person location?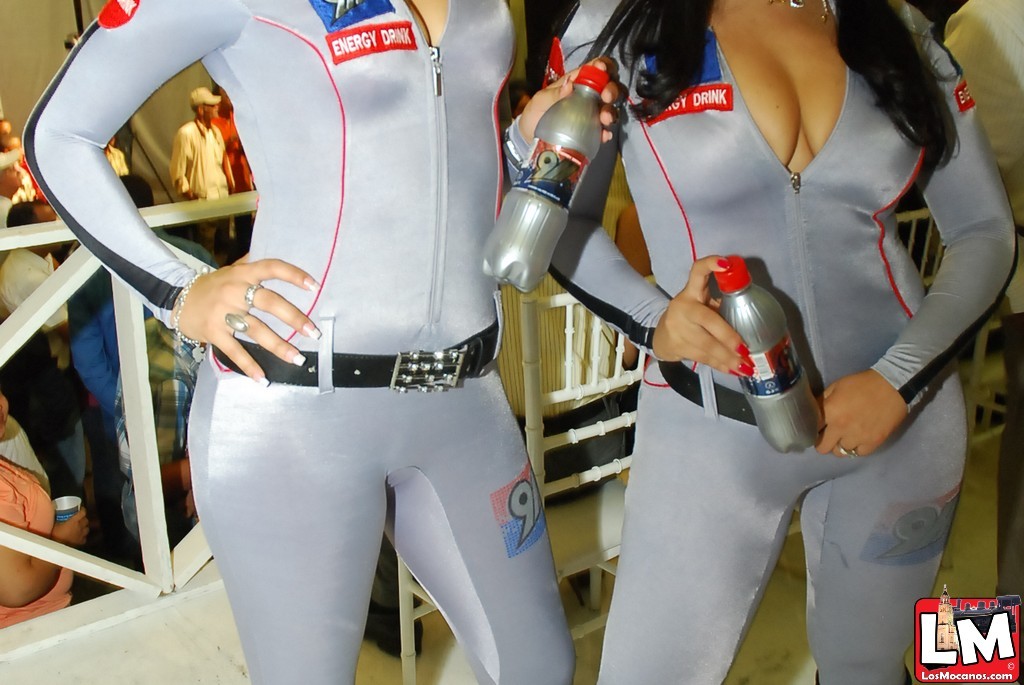
{"x1": 17, "y1": 0, "x2": 622, "y2": 684}
